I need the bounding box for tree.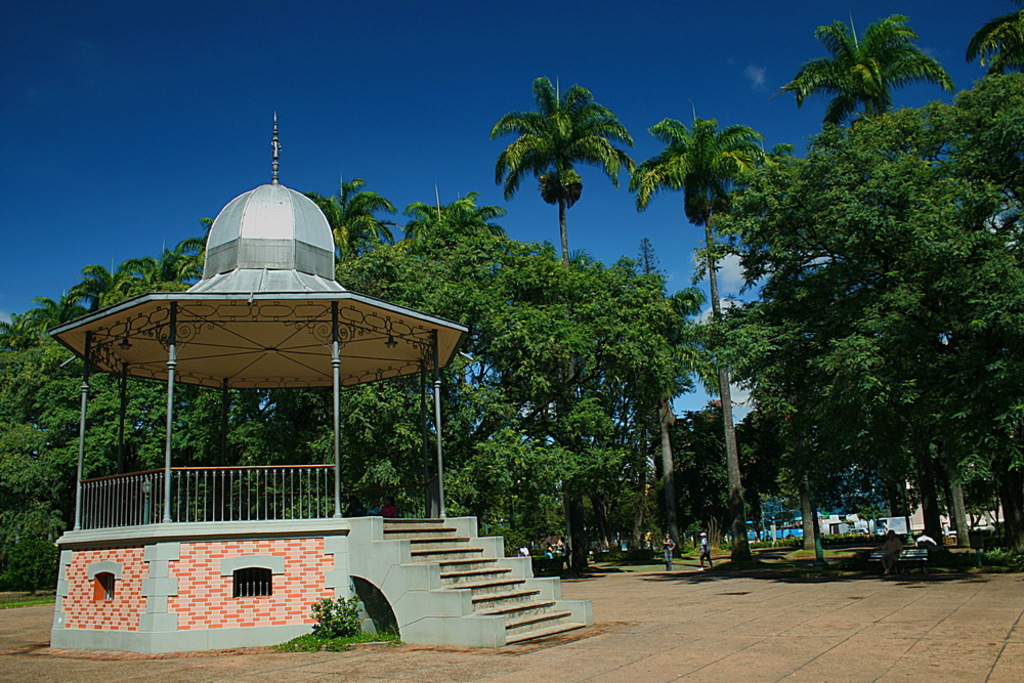
Here it is: x1=482, y1=73, x2=633, y2=271.
